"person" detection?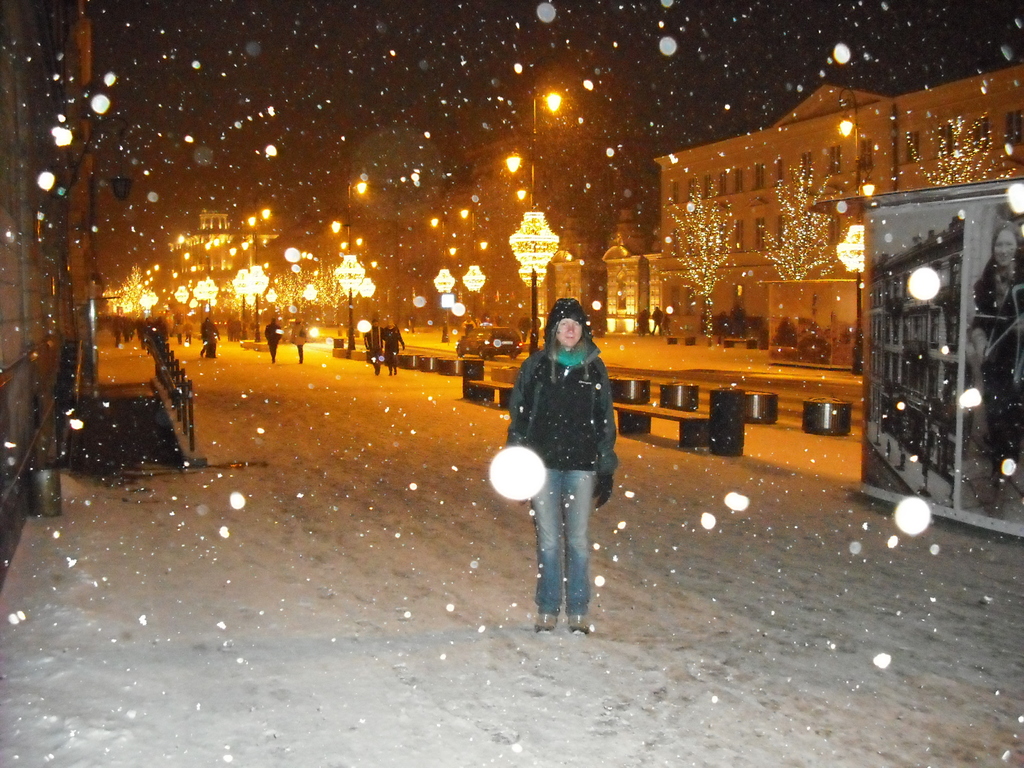
bbox(509, 275, 625, 643)
